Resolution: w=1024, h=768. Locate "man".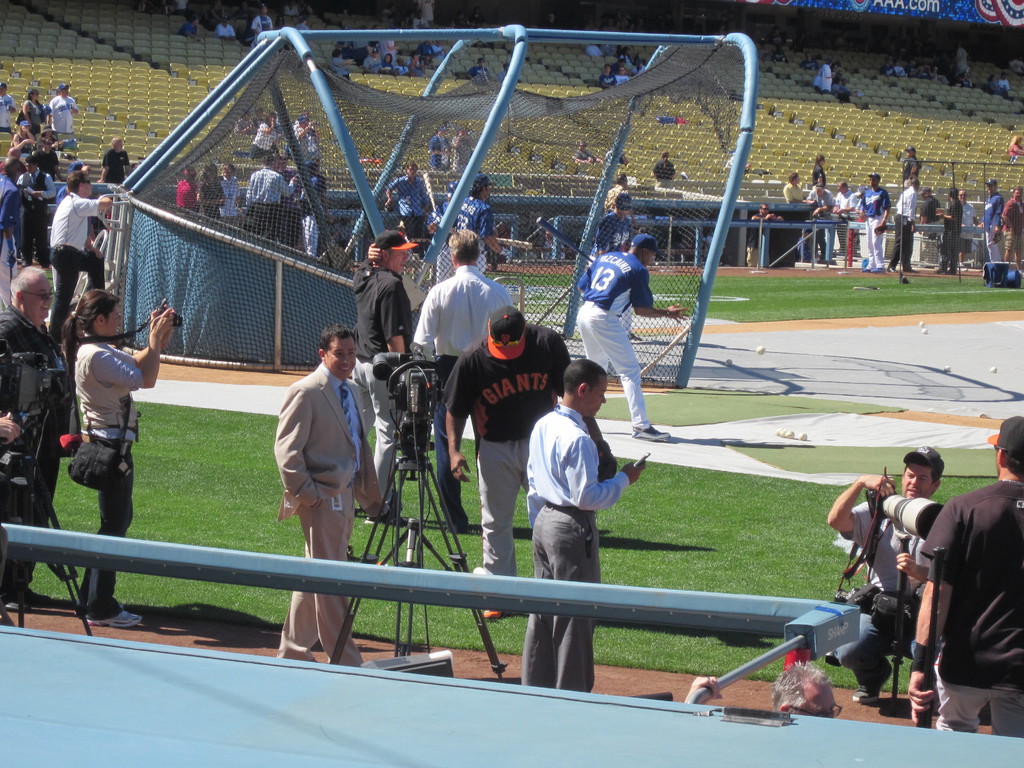
Rect(800, 49, 822, 68).
